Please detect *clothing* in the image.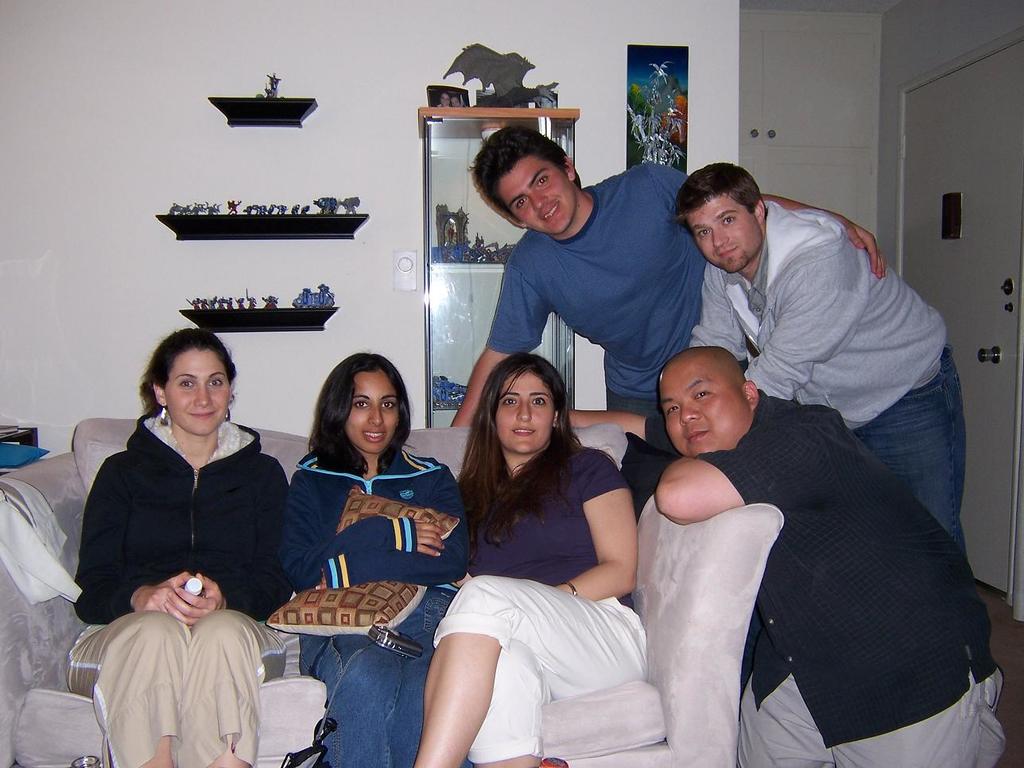
(x1=476, y1=161, x2=704, y2=417).
